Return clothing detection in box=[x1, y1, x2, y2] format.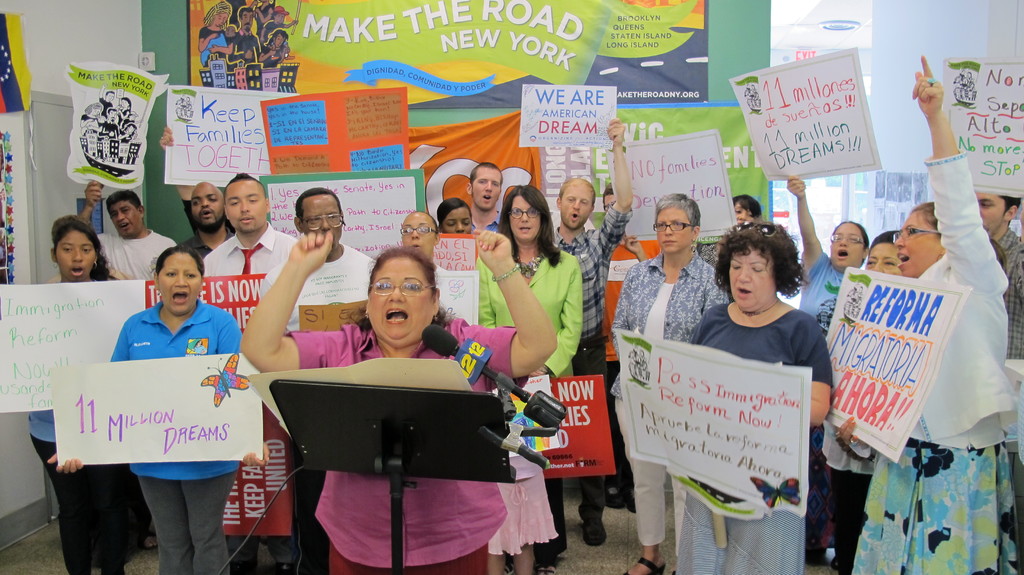
box=[254, 38, 289, 69].
